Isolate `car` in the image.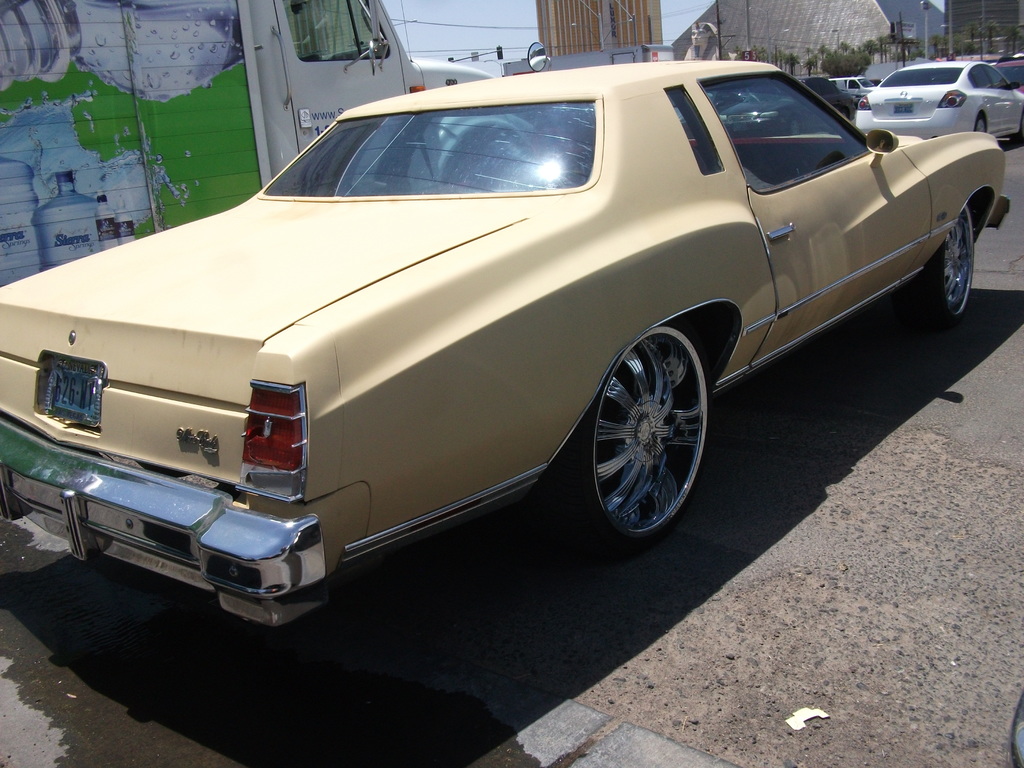
Isolated region: bbox=(1, 64, 1011, 625).
